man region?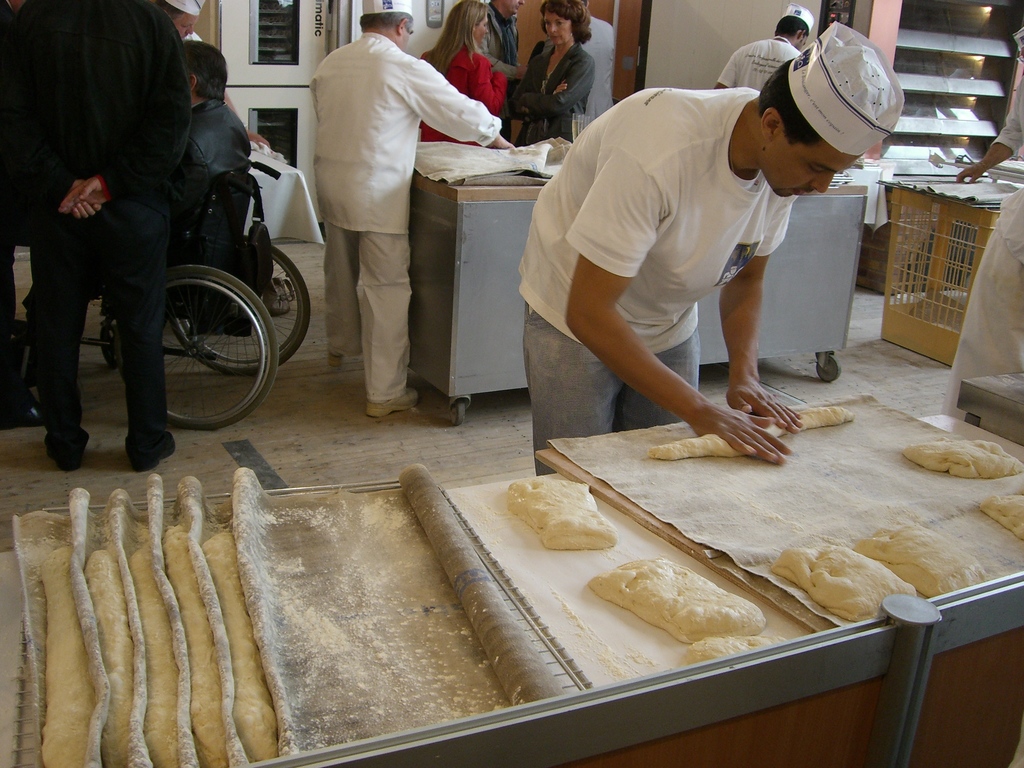
x1=481 y1=0 x2=526 y2=144
